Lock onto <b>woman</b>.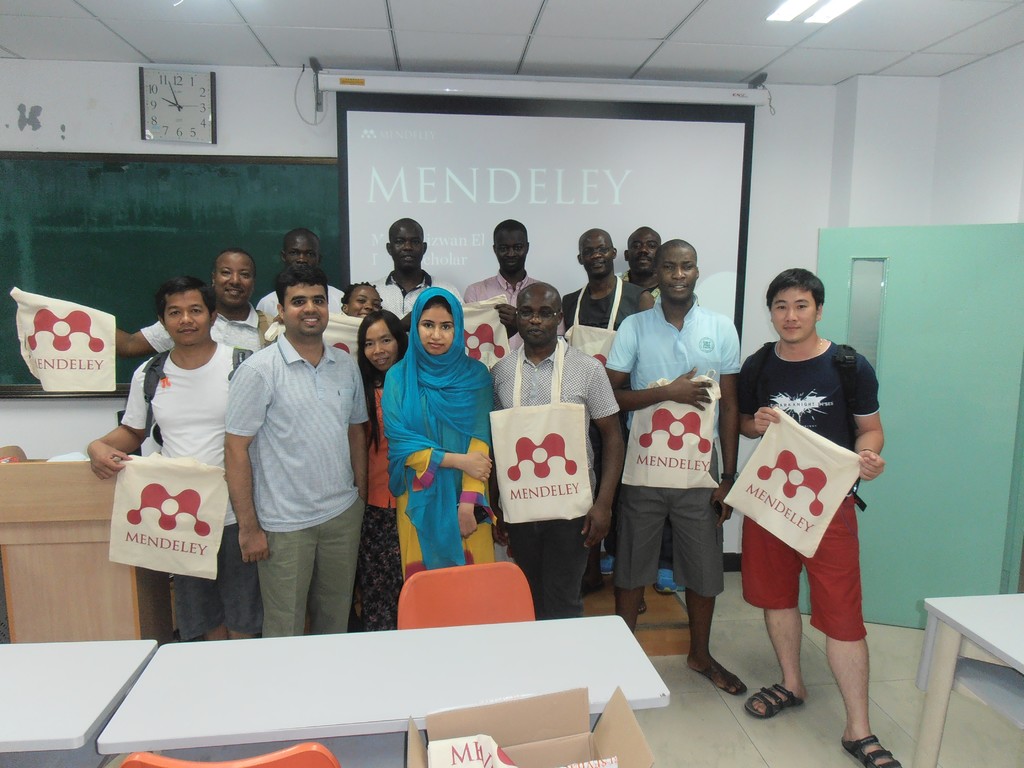
Locked: x1=353 y1=310 x2=410 y2=635.
